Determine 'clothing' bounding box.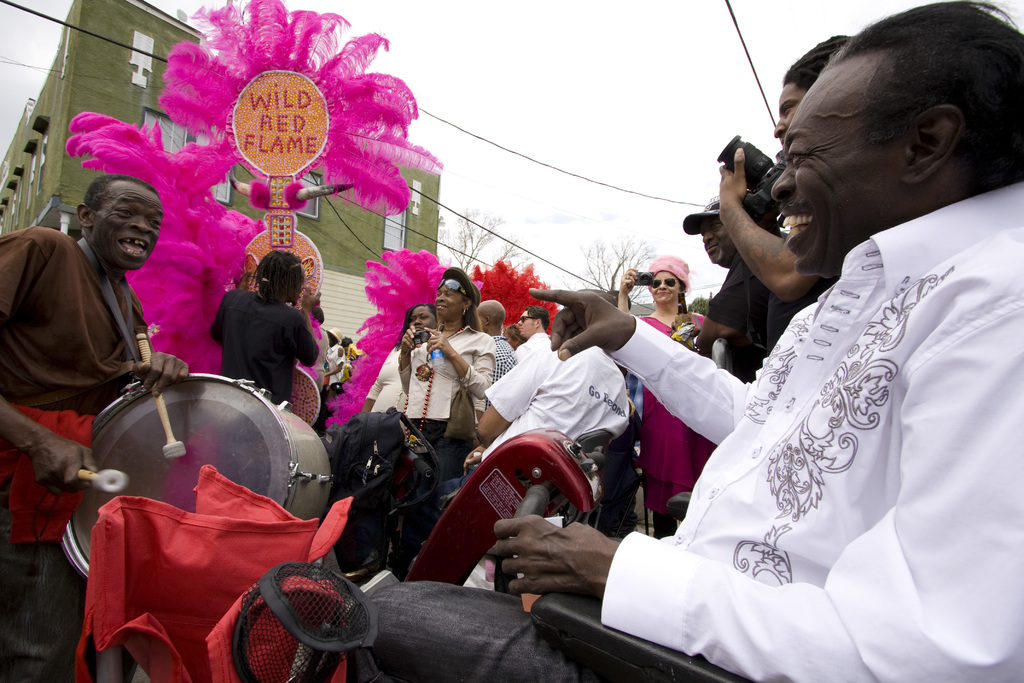
Determined: x1=703, y1=252, x2=767, y2=356.
